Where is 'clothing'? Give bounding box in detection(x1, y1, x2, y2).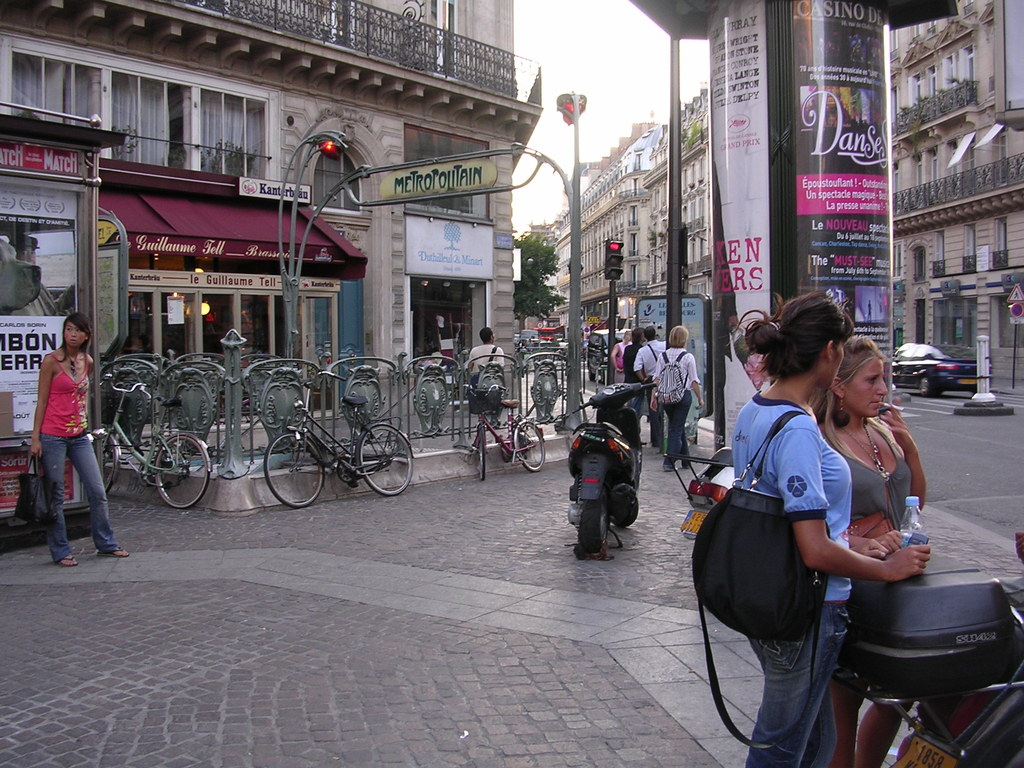
detection(620, 344, 641, 415).
